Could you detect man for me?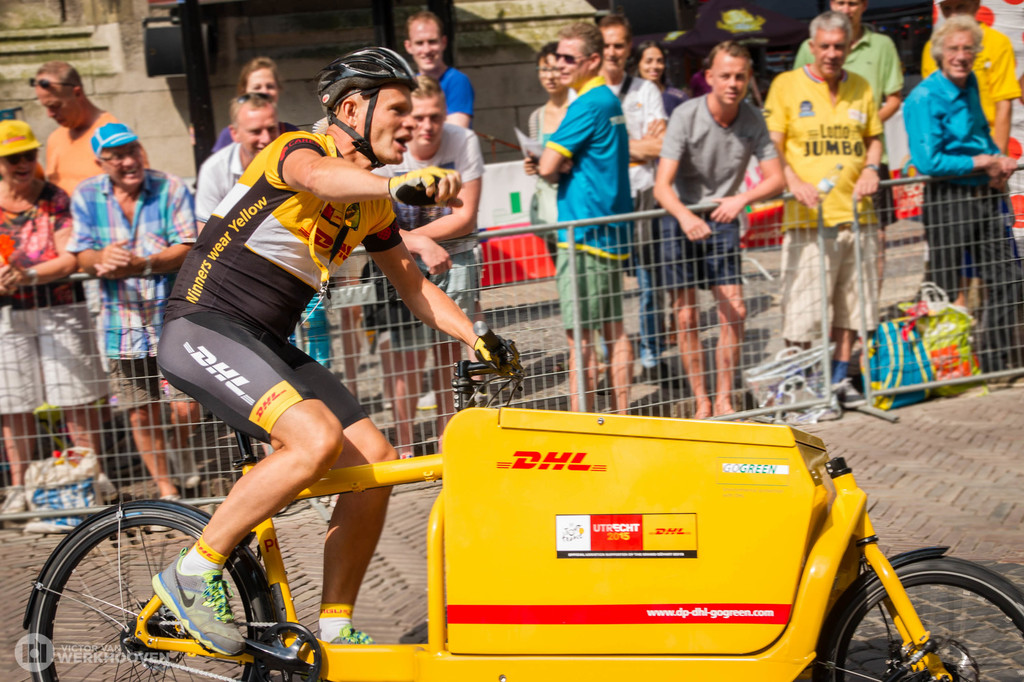
Detection result: 76:126:194:530.
